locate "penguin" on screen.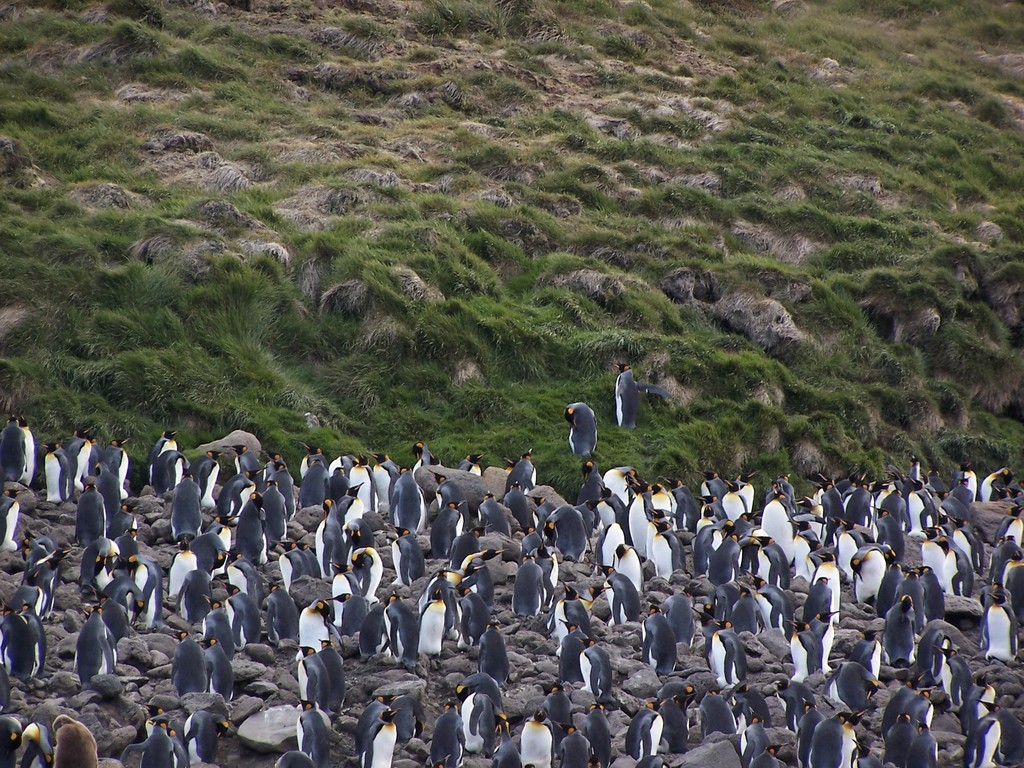
On screen at (left=362, top=713, right=395, bottom=762).
